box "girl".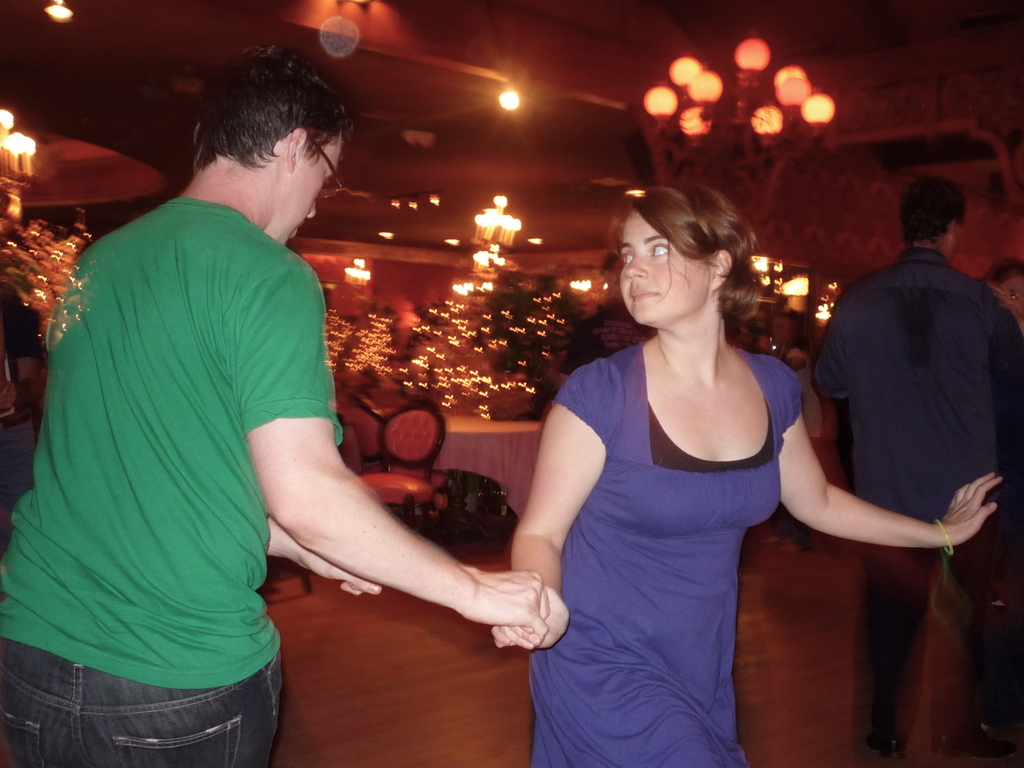
BBox(500, 183, 1010, 767).
